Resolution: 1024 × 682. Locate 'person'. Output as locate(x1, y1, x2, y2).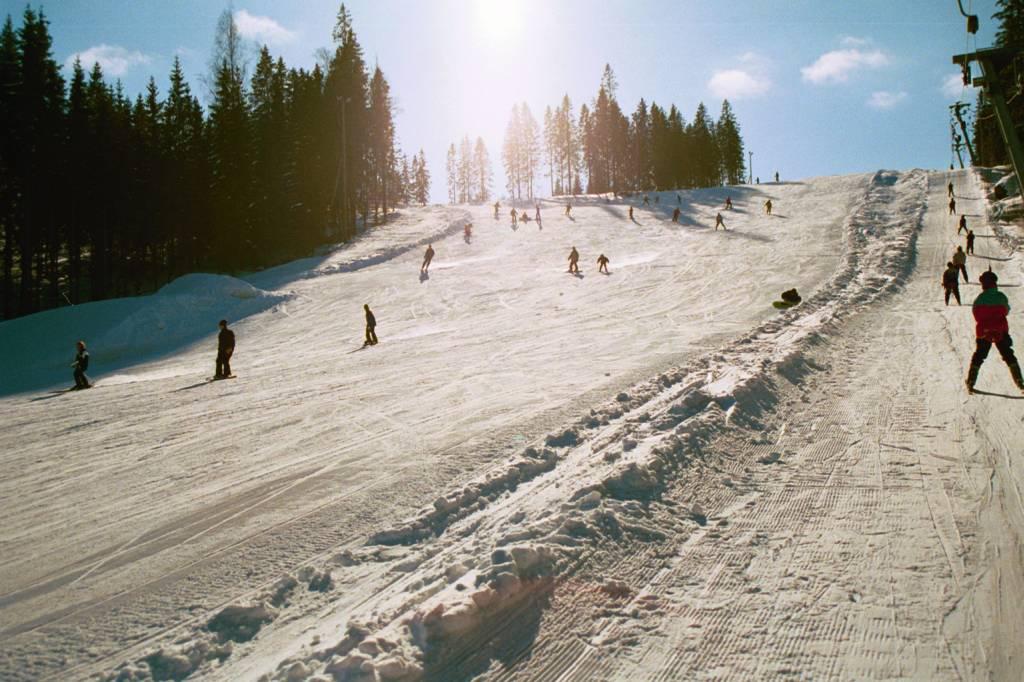
locate(948, 178, 954, 194).
